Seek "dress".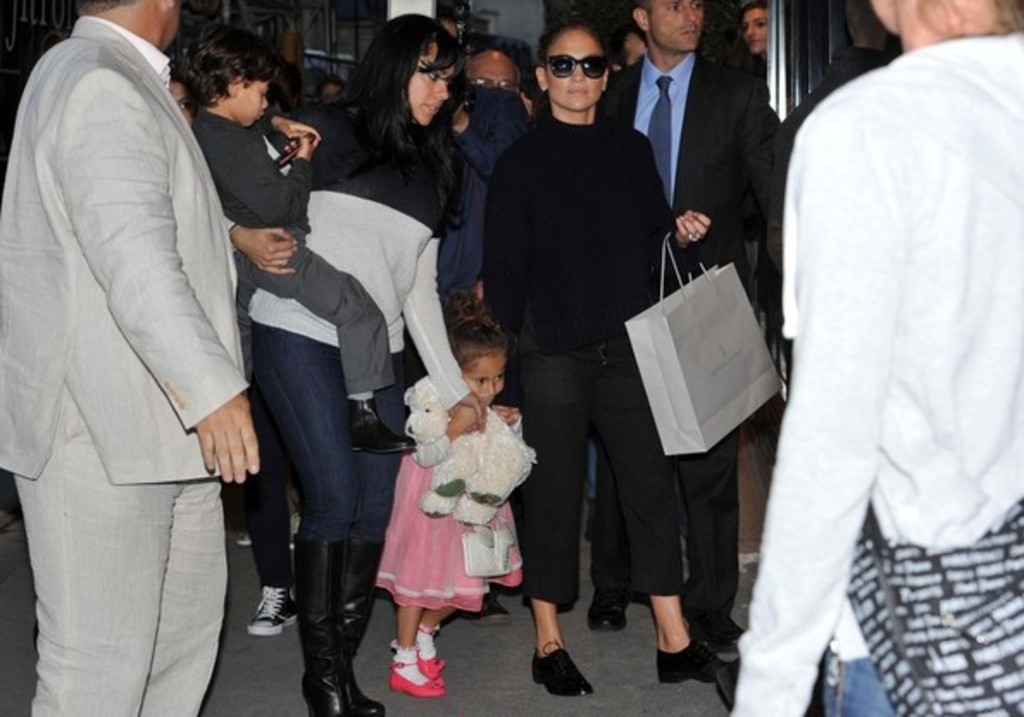
[x1=376, y1=421, x2=524, y2=612].
